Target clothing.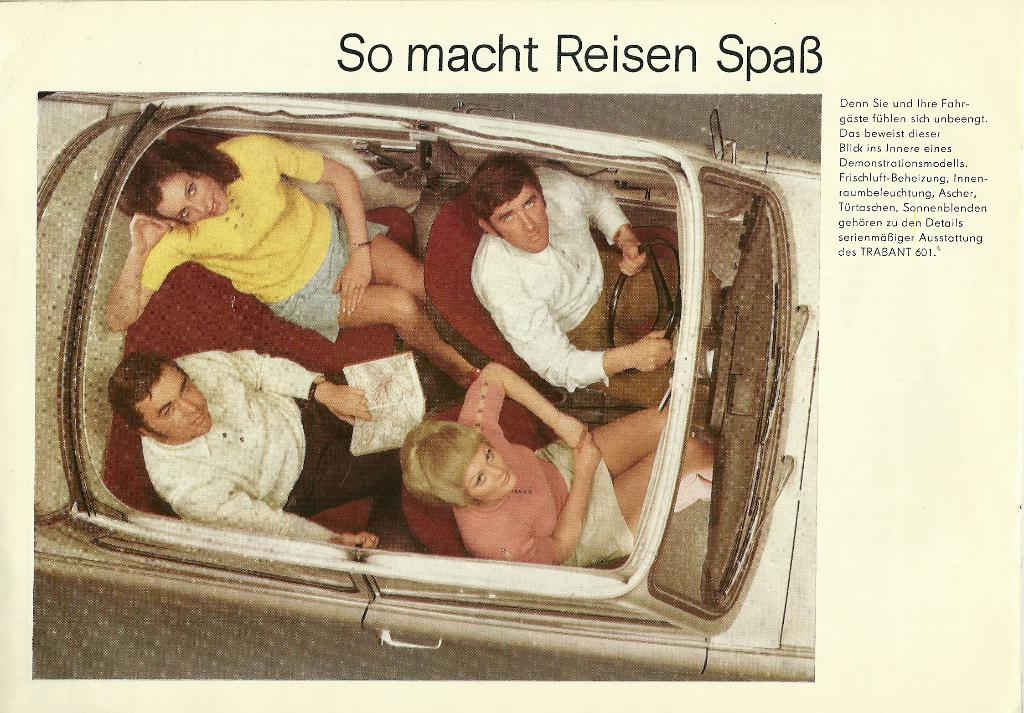
Target region: pyautogui.locateOnScreen(130, 346, 446, 548).
